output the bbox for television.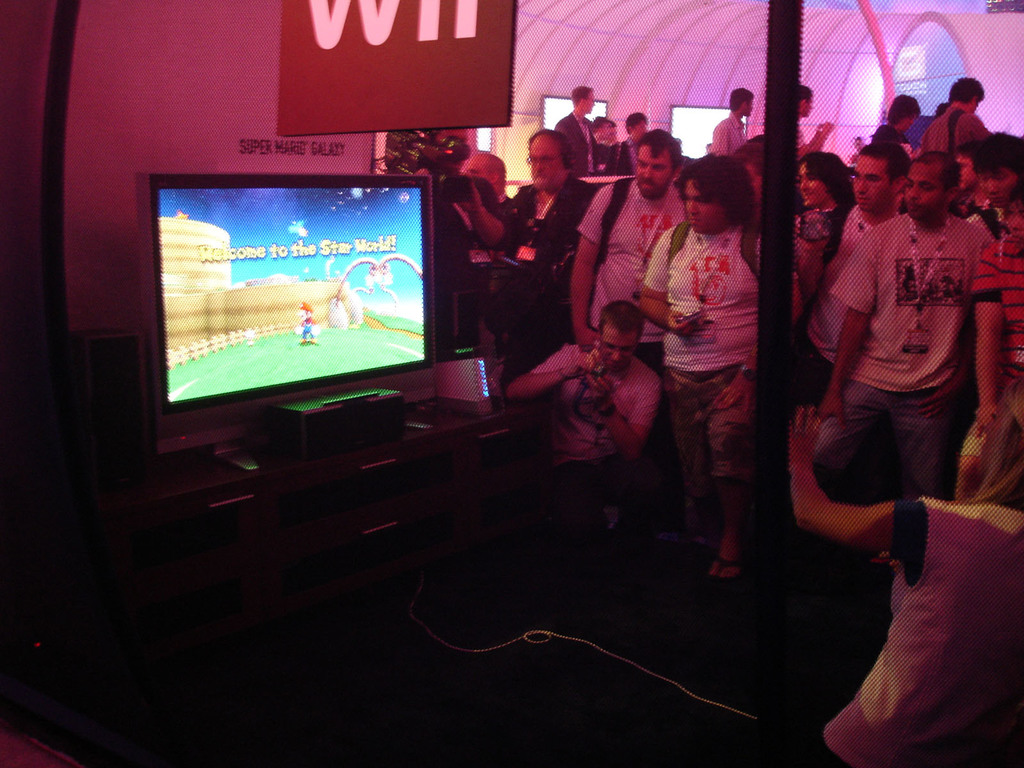
[left=136, top=172, right=436, bottom=470].
